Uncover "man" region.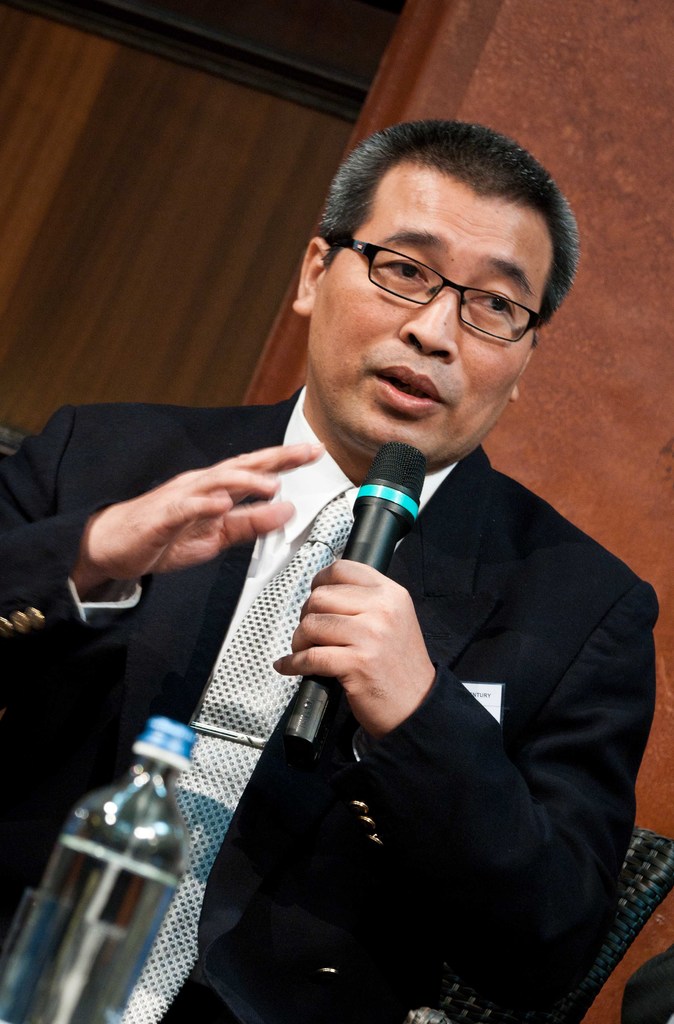
Uncovered: Rect(22, 152, 673, 973).
